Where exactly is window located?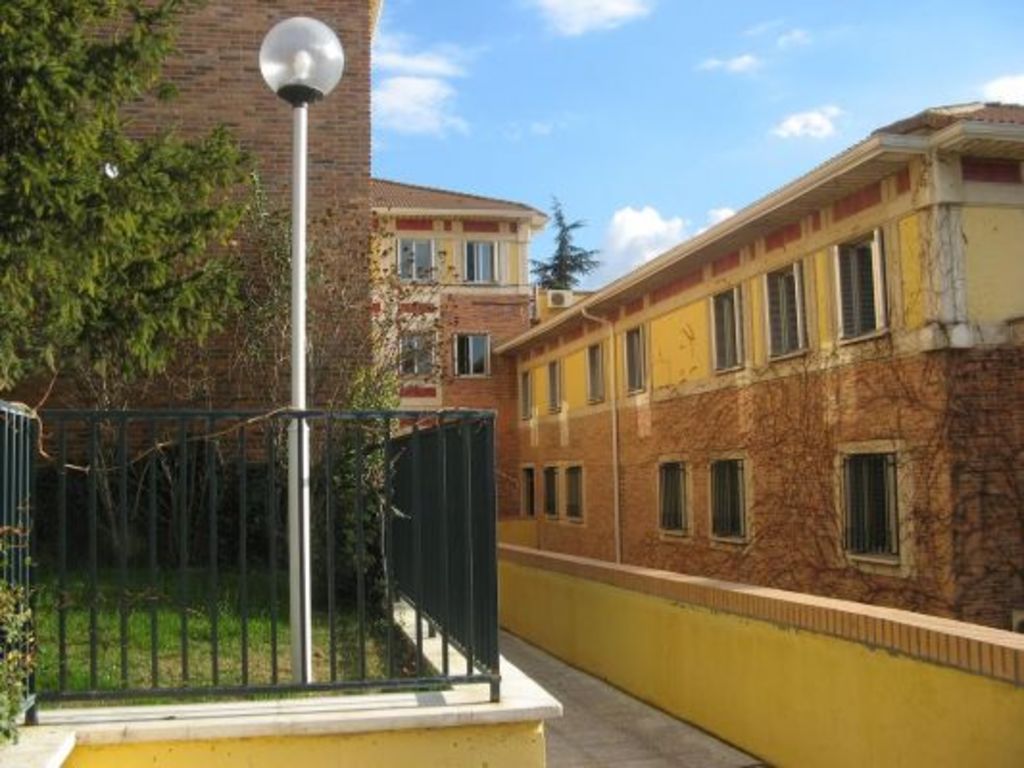
Its bounding box is Rect(811, 234, 891, 361).
